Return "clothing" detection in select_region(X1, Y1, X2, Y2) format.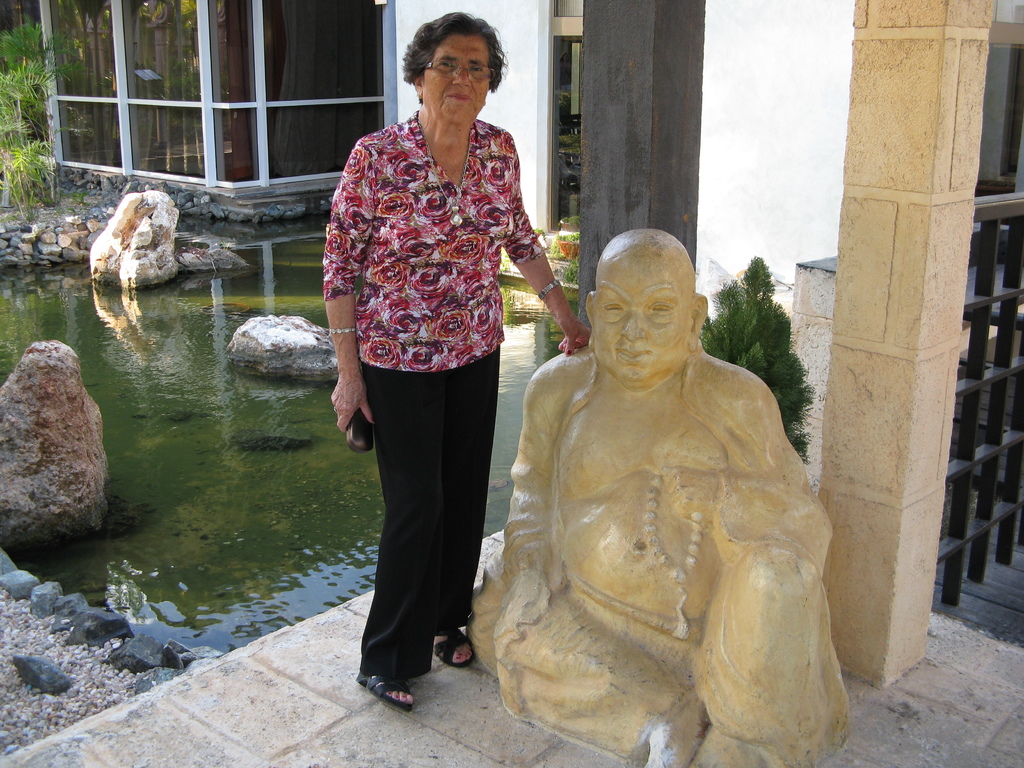
select_region(330, 73, 549, 664).
